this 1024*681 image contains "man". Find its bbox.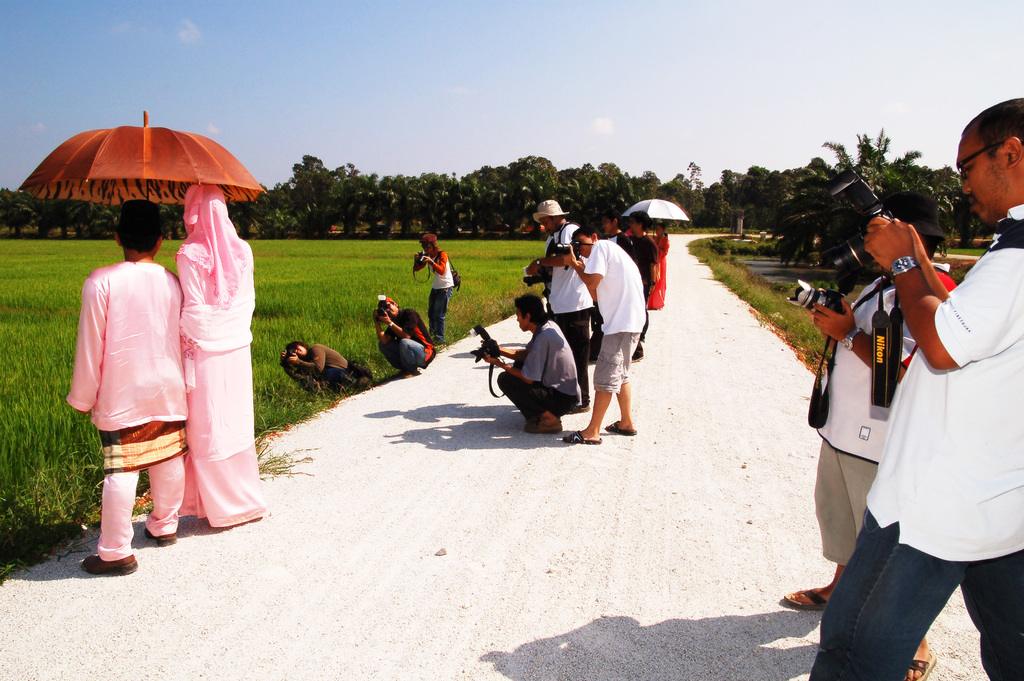
54 191 208 568.
